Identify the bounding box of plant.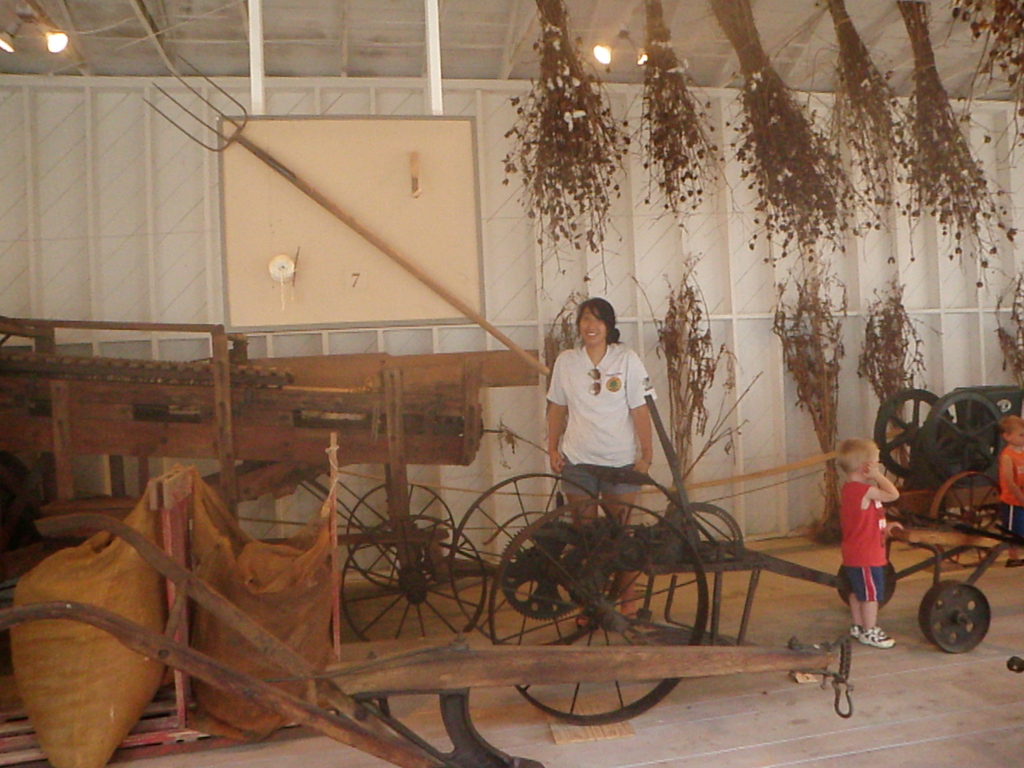
crop(975, 275, 1023, 401).
